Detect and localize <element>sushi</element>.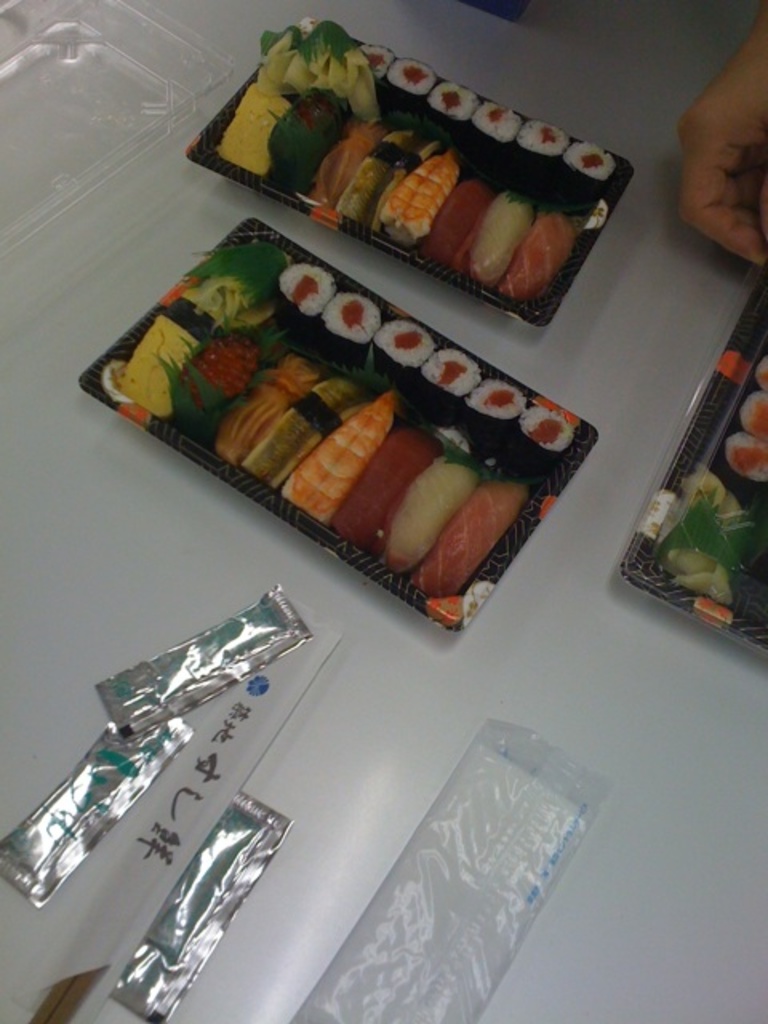
Localized at box=[507, 395, 576, 475].
